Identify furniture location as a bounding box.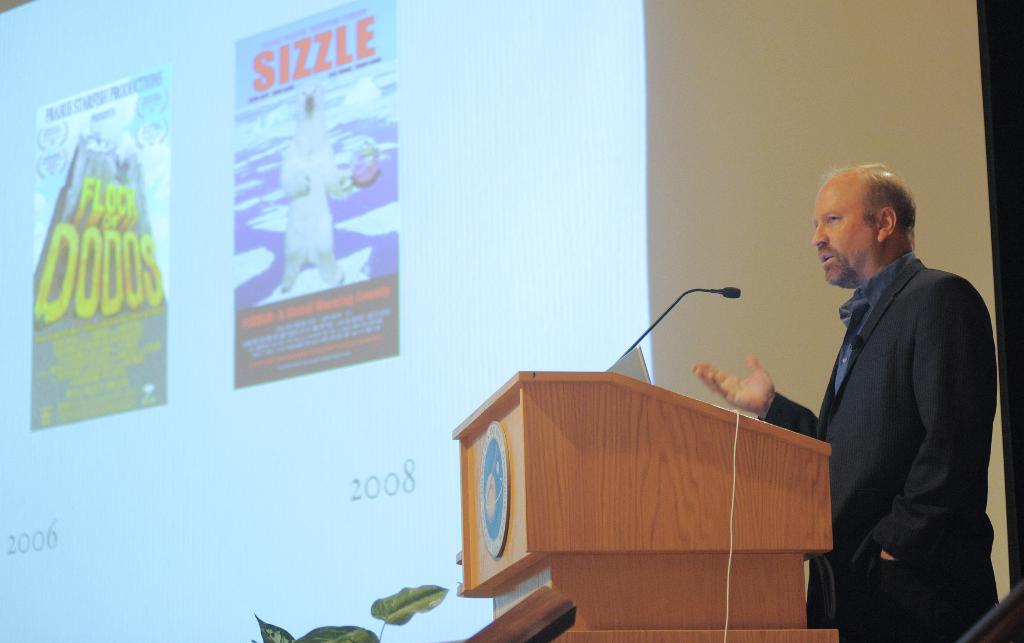
<region>452, 368, 834, 642</region>.
